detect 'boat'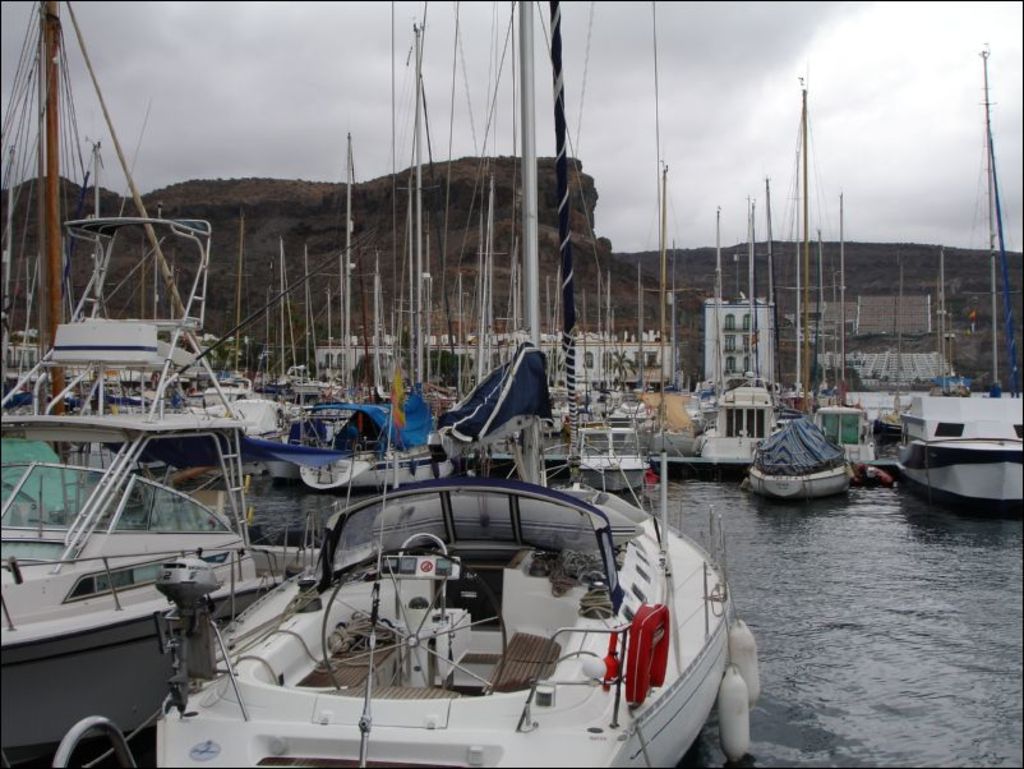
(left=152, top=430, right=781, bottom=755)
